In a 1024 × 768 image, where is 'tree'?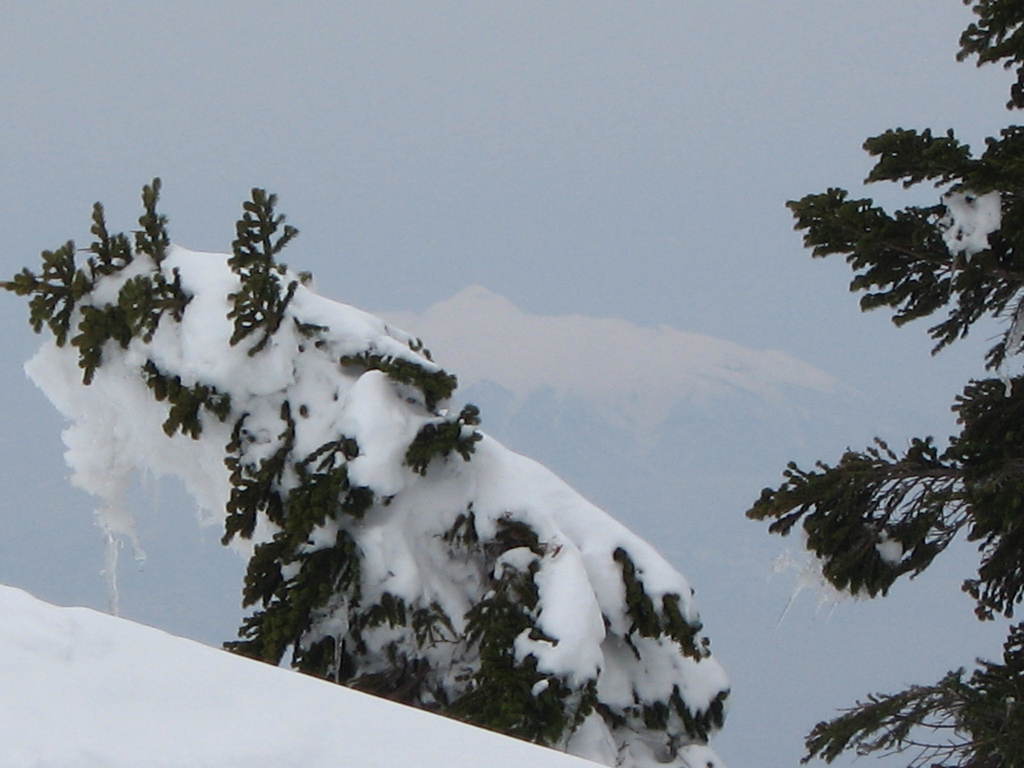
<region>742, 0, 1023, 767</region>.
